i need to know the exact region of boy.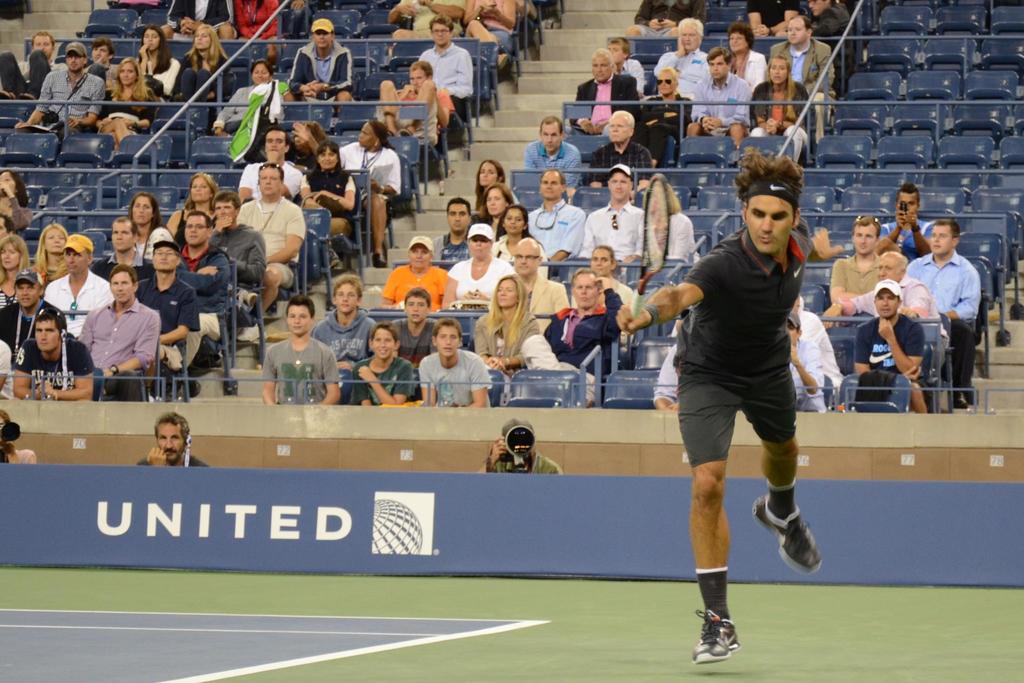
Region: {"x1": 643, "y1": 157, "x2": 849, "y2": 609}.
